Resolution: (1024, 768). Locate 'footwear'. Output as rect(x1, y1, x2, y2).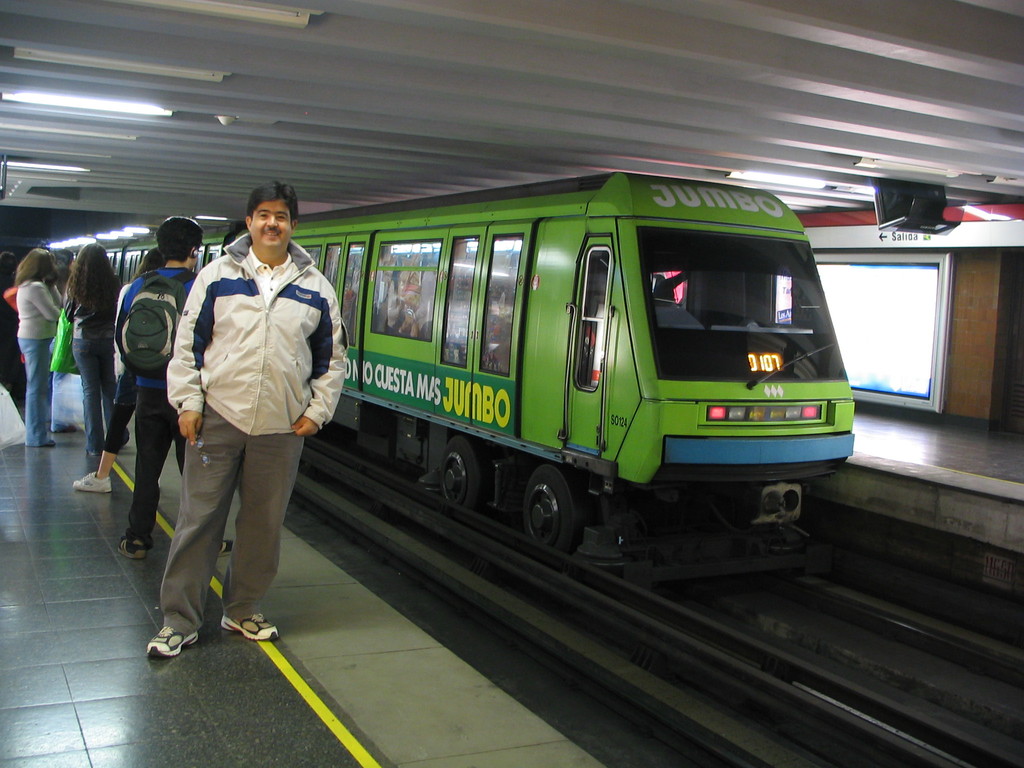
rect(144, 628, 198, 657).
